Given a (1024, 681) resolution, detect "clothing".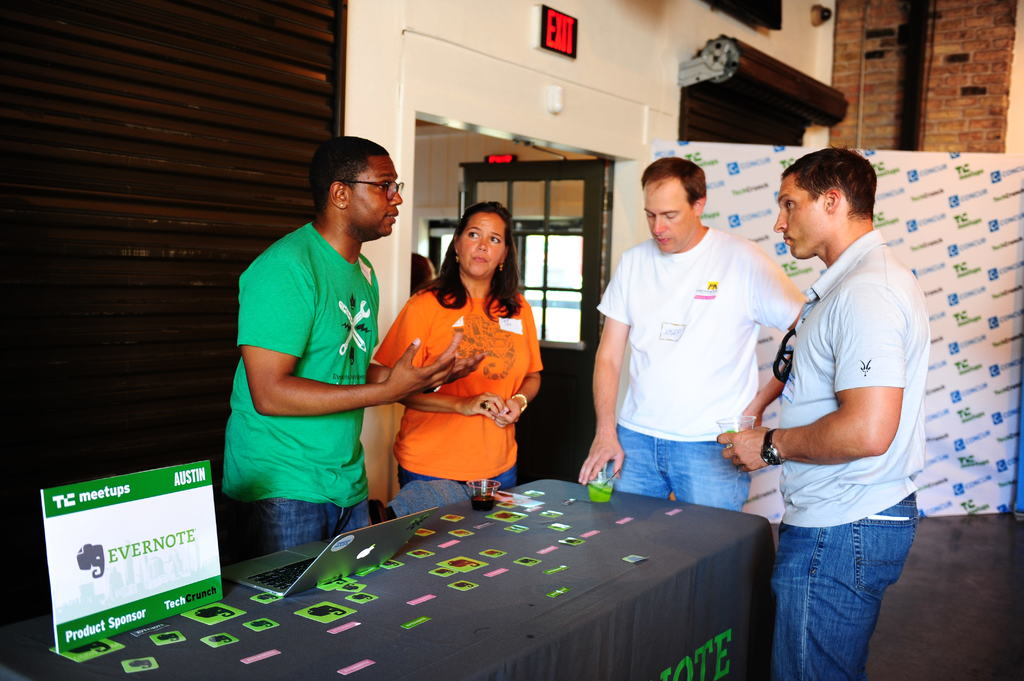
(232,196,387,535).
